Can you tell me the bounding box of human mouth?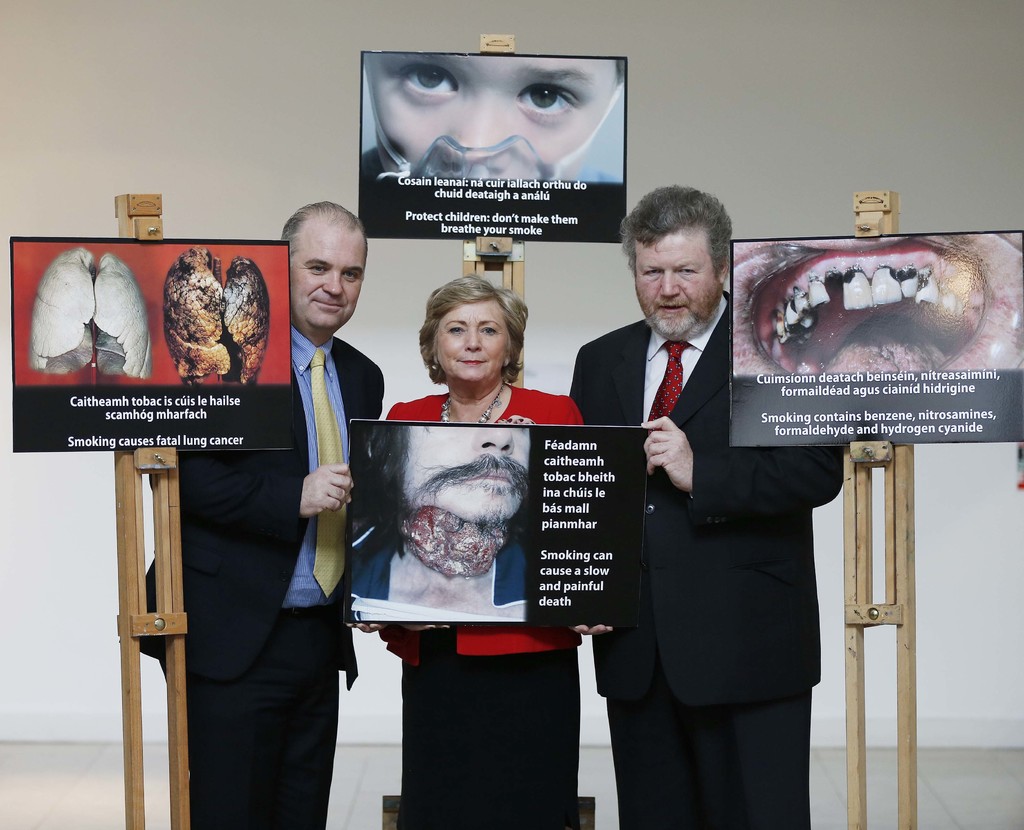
<bbox>310, 294, 353, 312</bbox>.
